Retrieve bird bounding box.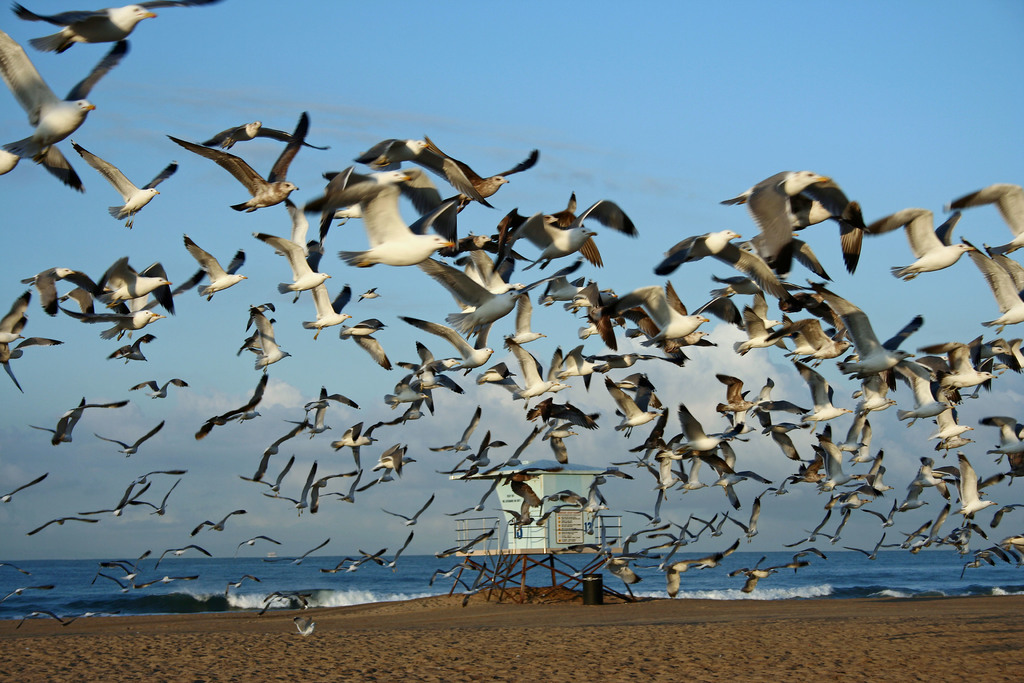
Bounding box: (x1=196, y1=376, x2=279, y2=430).
